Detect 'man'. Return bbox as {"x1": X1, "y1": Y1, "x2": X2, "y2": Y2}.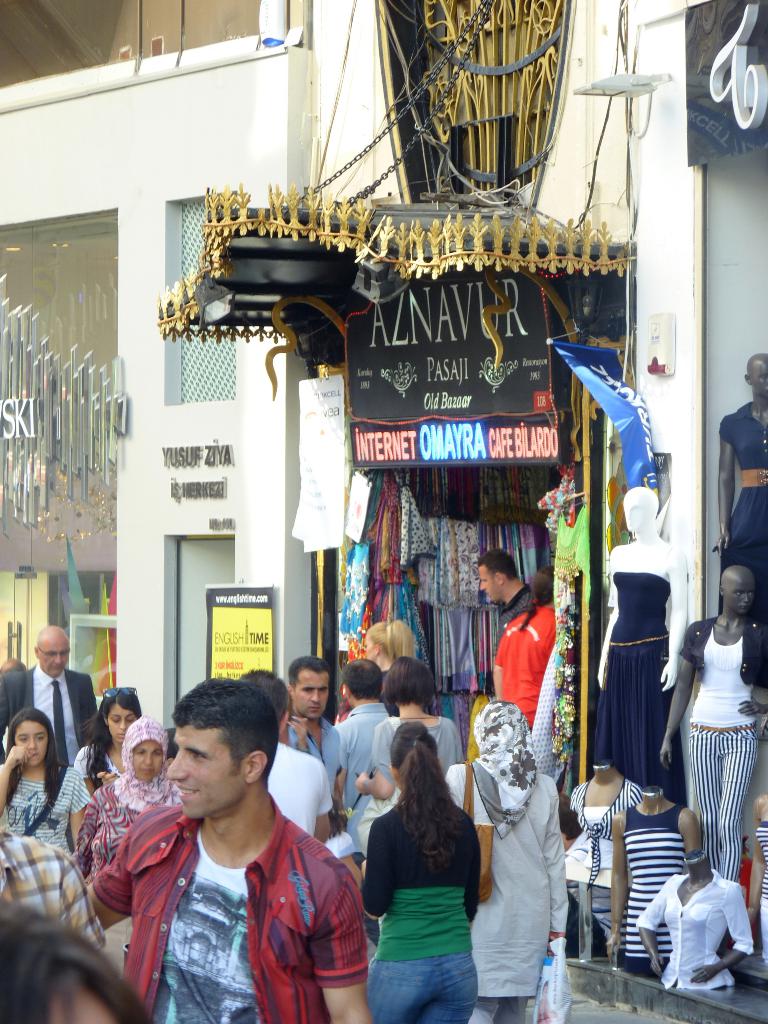
{"x1": 0, "y1": 620, "x2": 97, "y2": 764}.
